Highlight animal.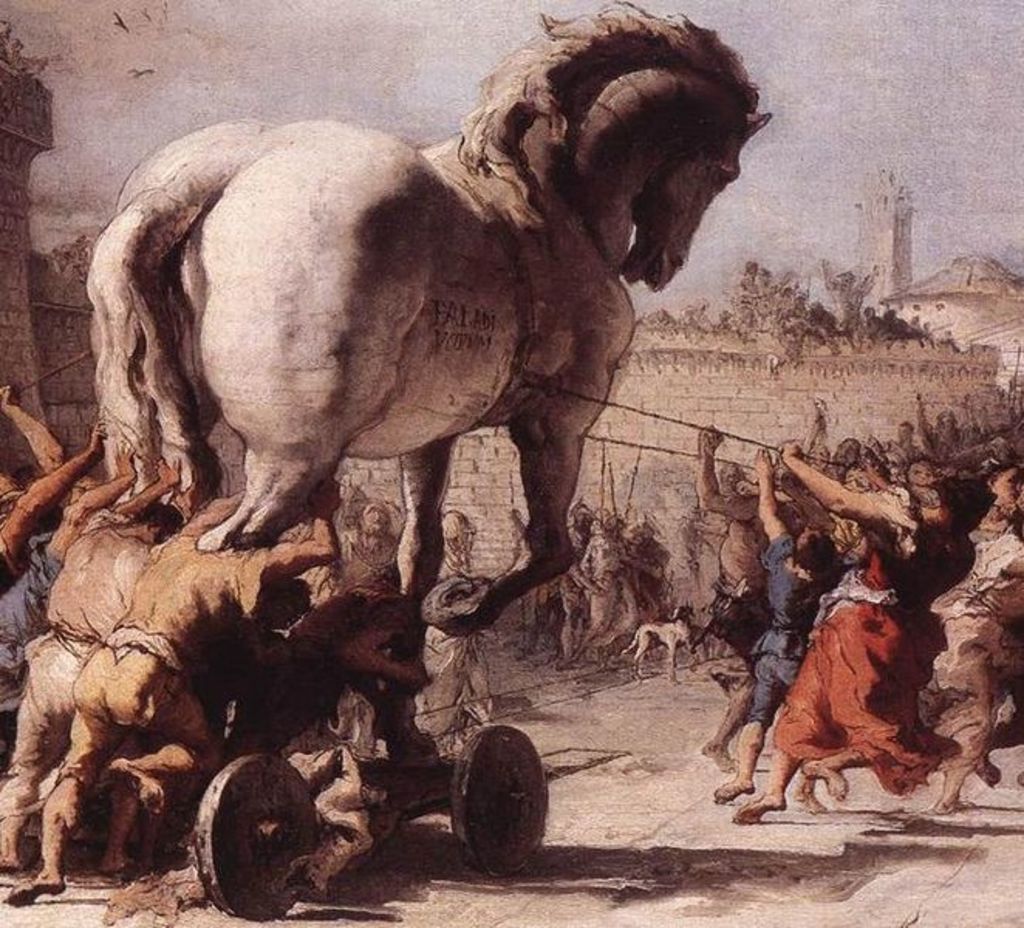
Highlighted region: left=94, top=617, right=498, bottom=923.
